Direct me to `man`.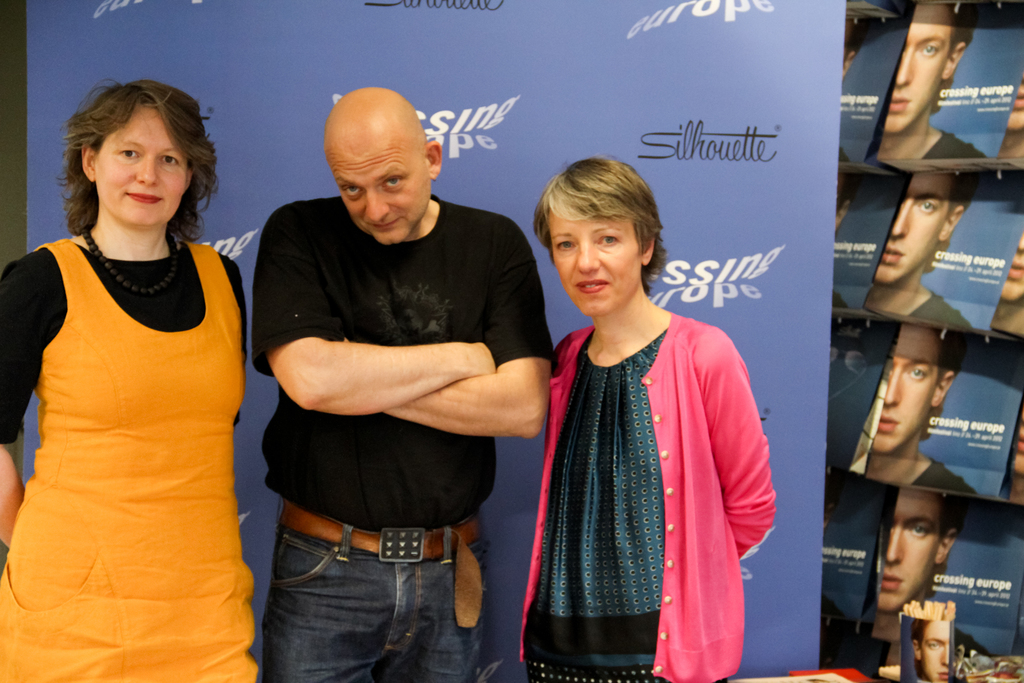
Direction: x1=214 y1=108 x2=558 y2=673.
